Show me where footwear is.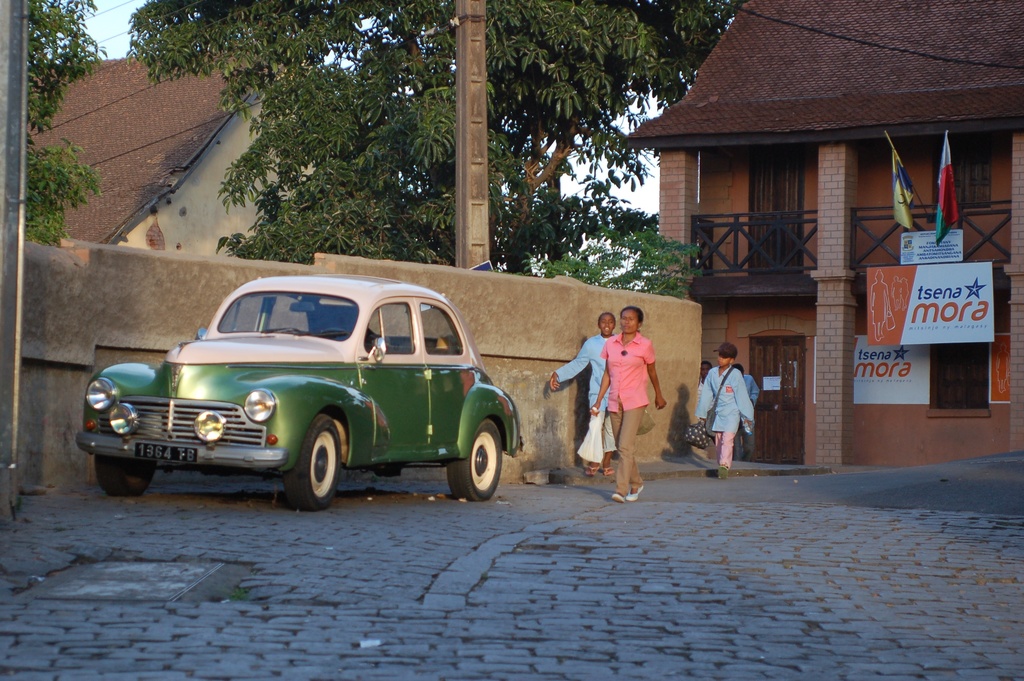
footwear is at locate(582, 463, 596, 479).
